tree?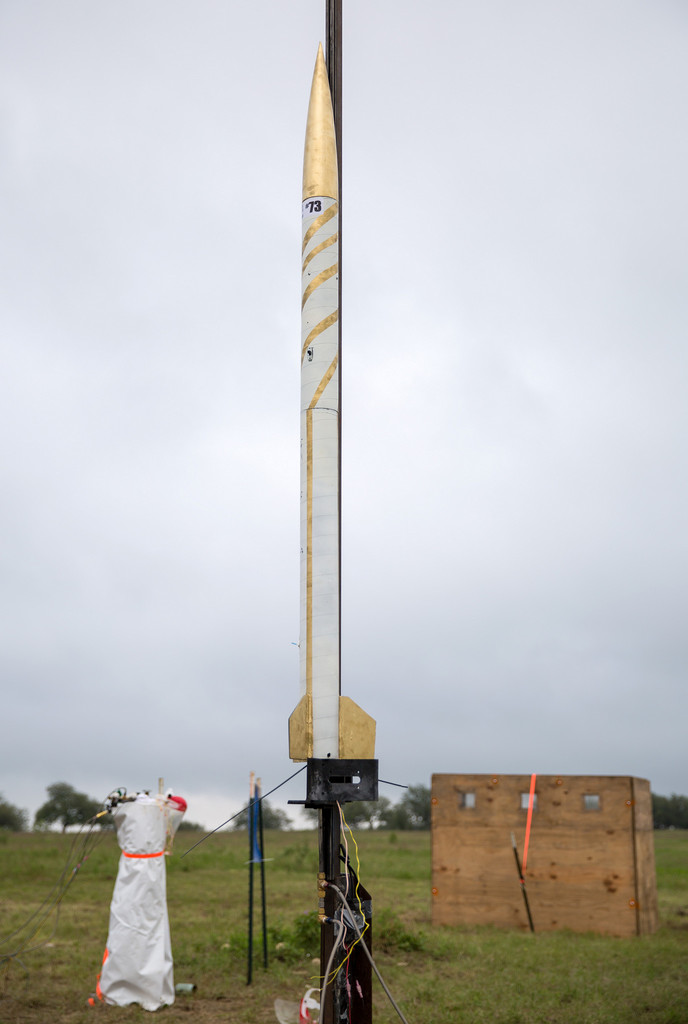
left=39, top=781, right=115, bottom=829
